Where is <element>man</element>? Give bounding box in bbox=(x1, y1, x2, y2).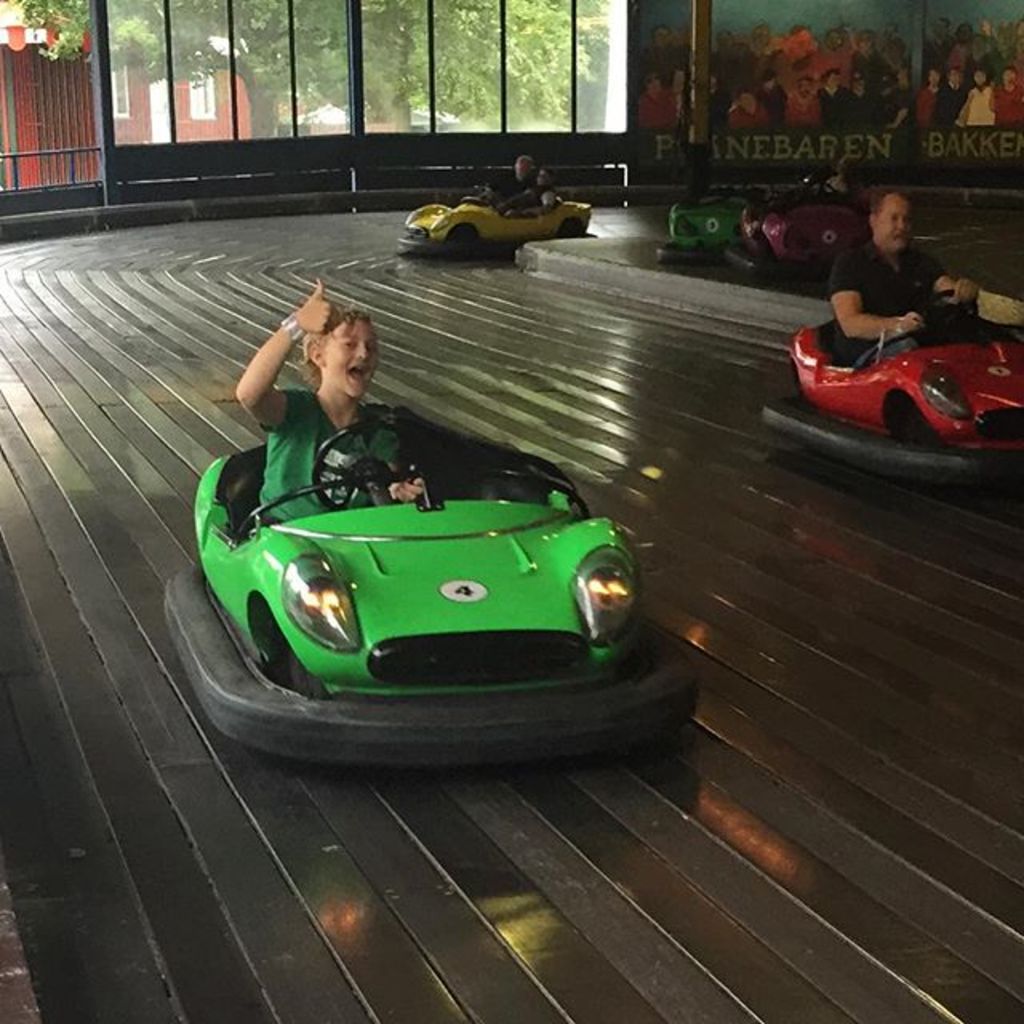
bbox=(822, 179, 987, 357).
